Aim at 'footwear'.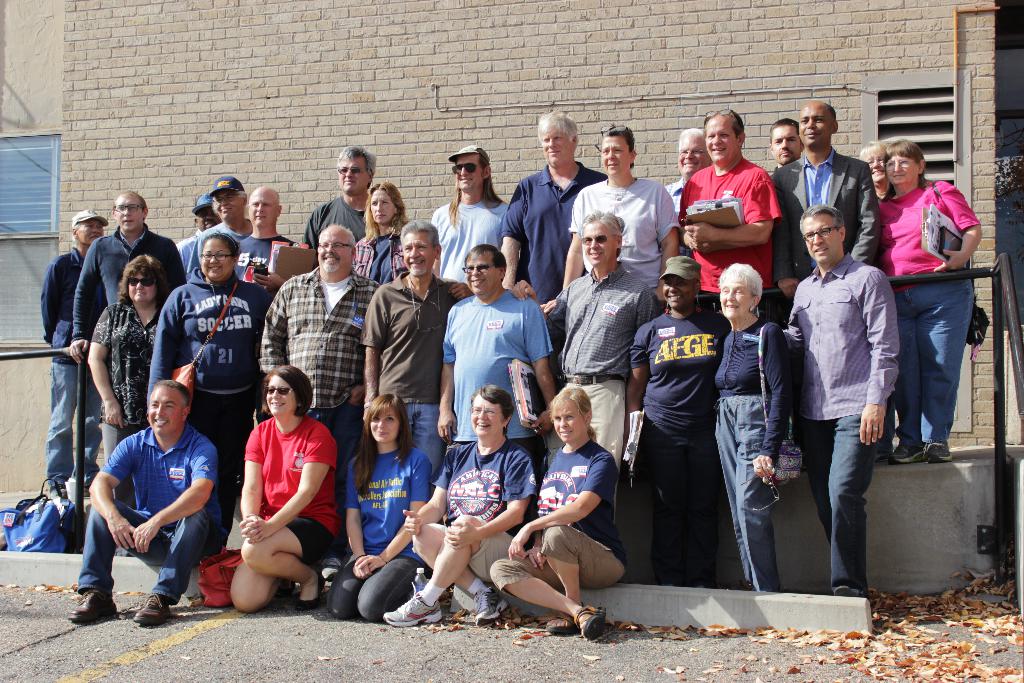
Aimed at box=[474, 586, 511, 627].
